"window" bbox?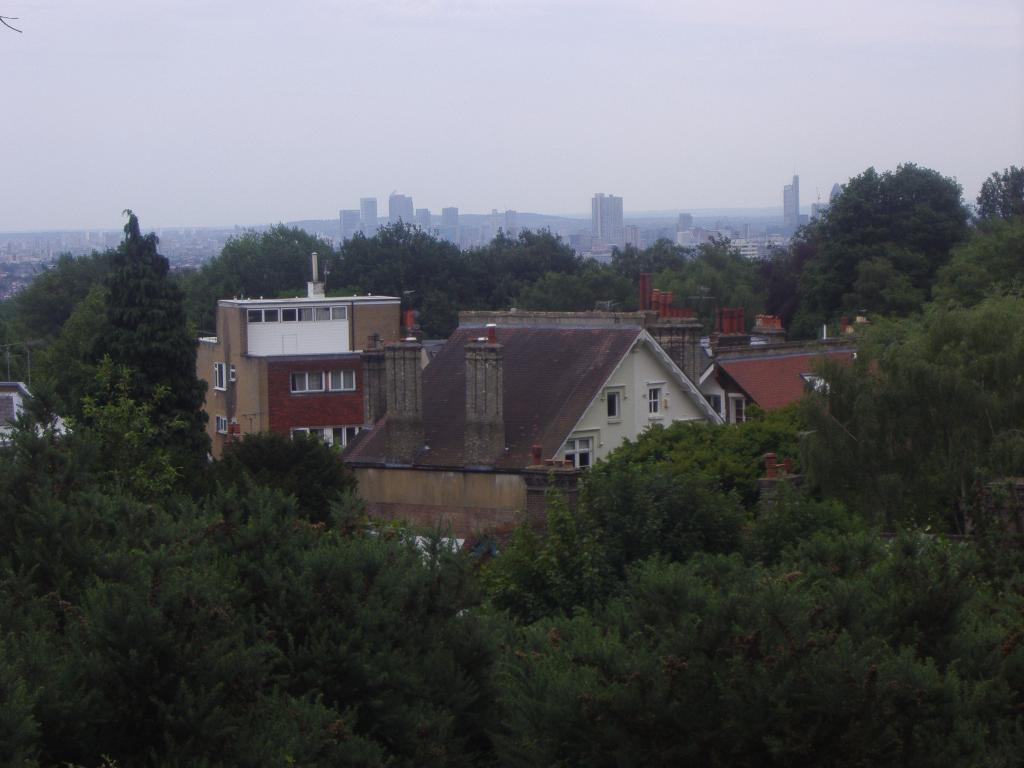
bbox=[332, 424, 361, 445]
